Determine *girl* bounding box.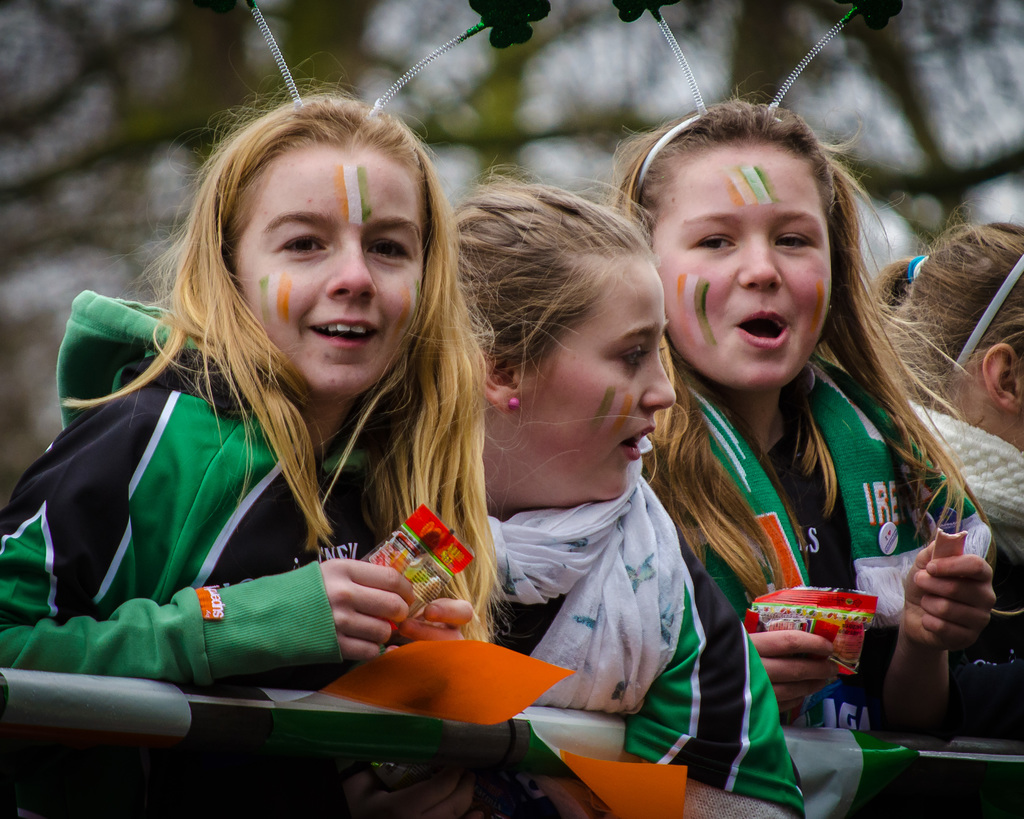
Determined: bbox=[867, 214, 1023, 644].
